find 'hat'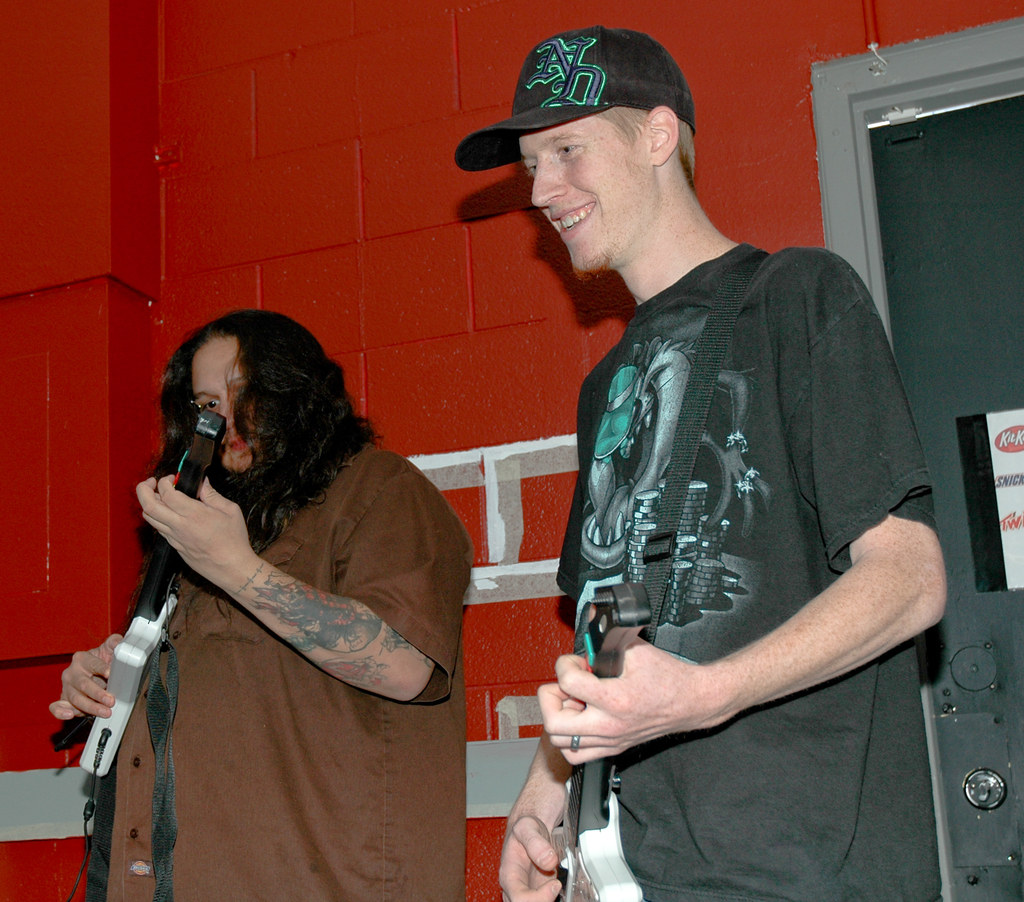
[left=456, top=23, right=703, bottom=170]
